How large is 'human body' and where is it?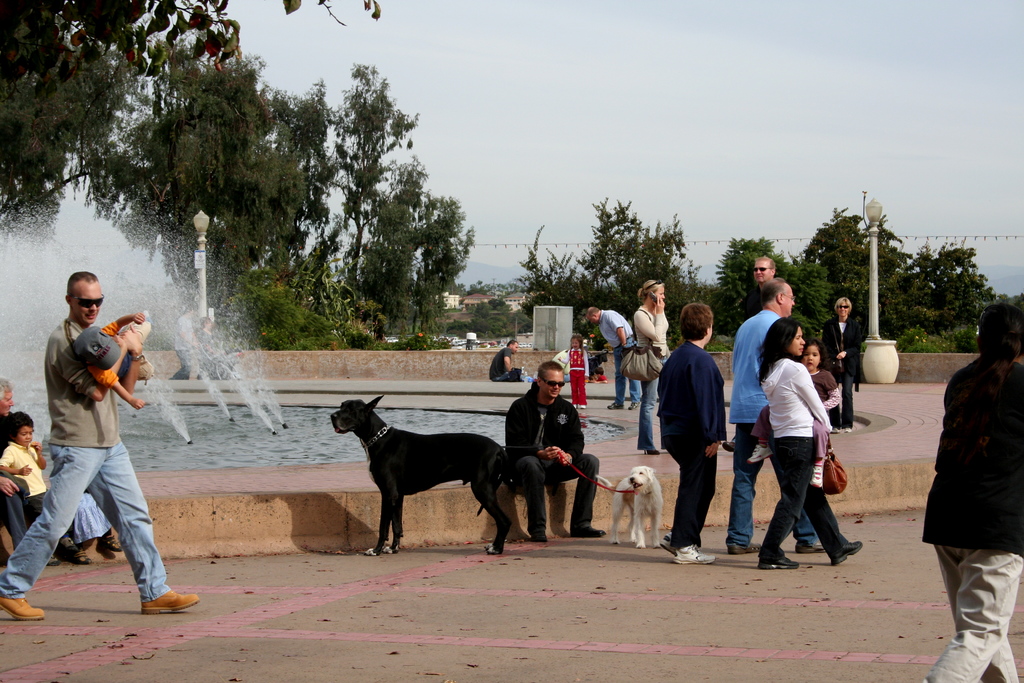
Bounding box: (x1=758, y1=314, x2=868, y2=572).
